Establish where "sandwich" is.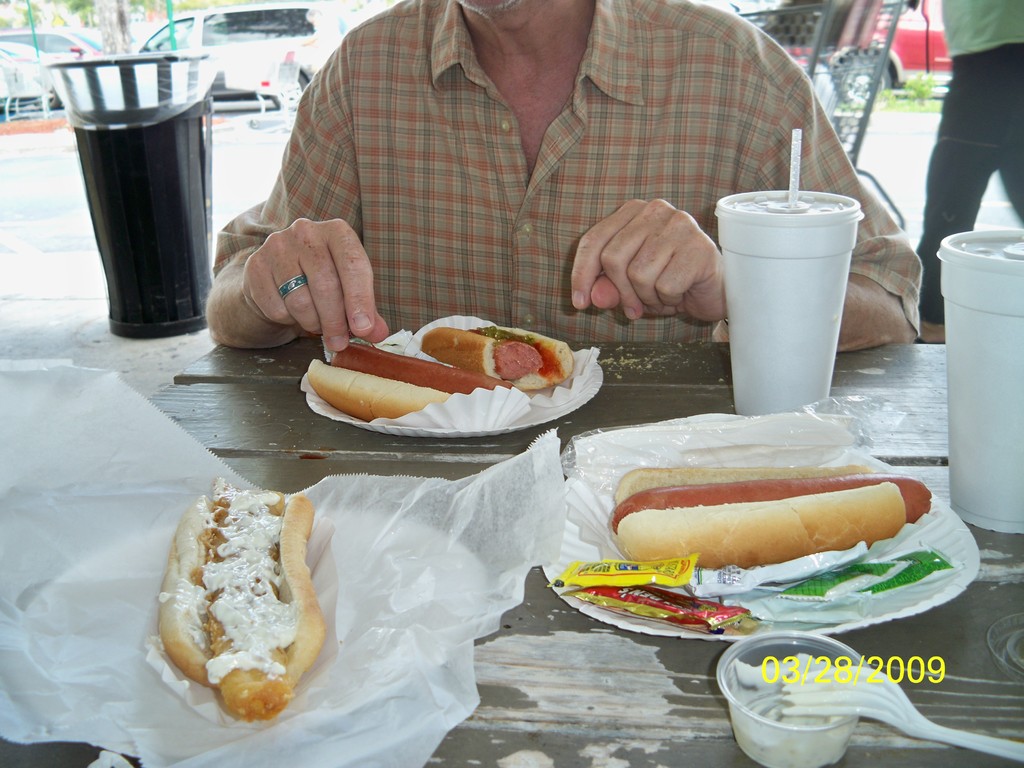
Established at box(152, 470, 324, 721).
